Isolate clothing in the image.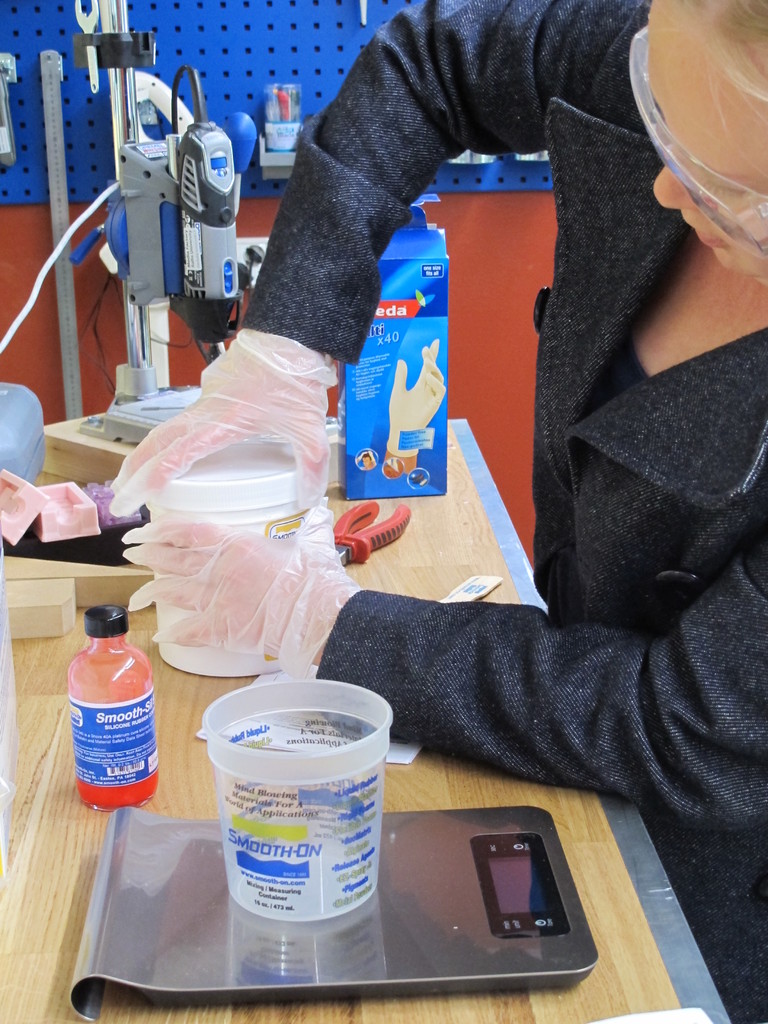
Isolated region: 232/0/767/1023.
